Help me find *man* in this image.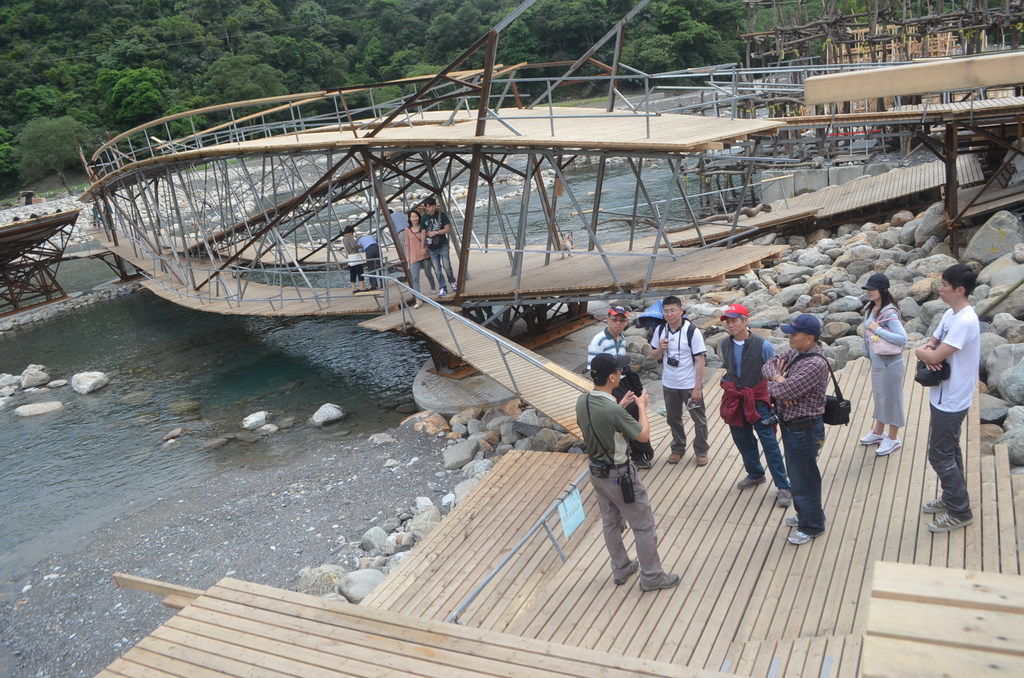
Found it: pyautogui.locateOnScreen(758, 312, 836, 545).
